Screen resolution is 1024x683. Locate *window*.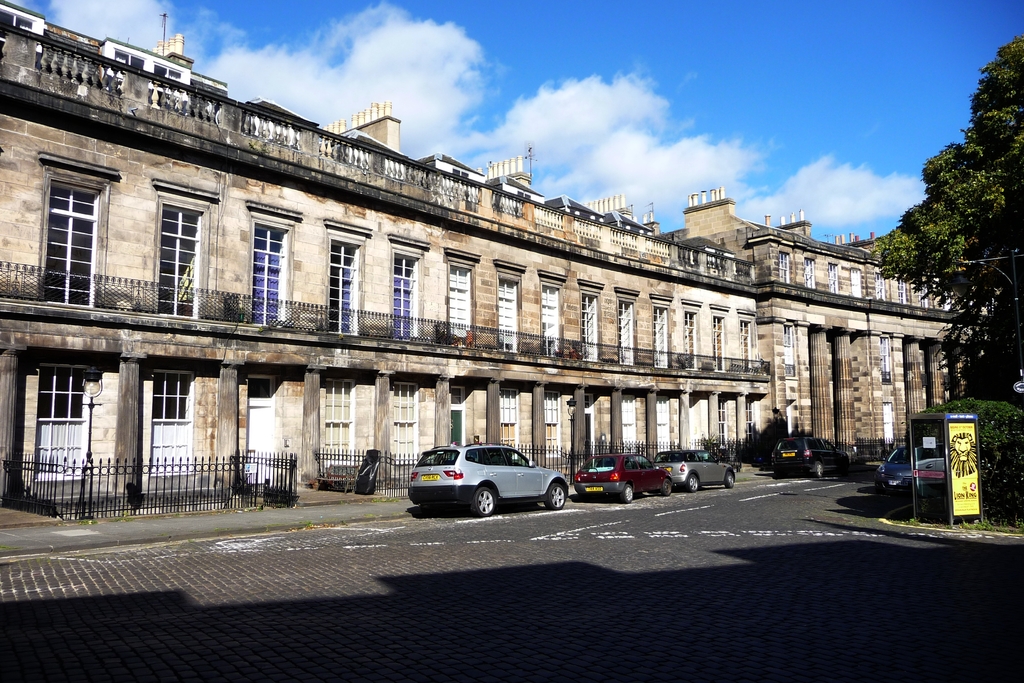
[740, 402, 753, 443].
